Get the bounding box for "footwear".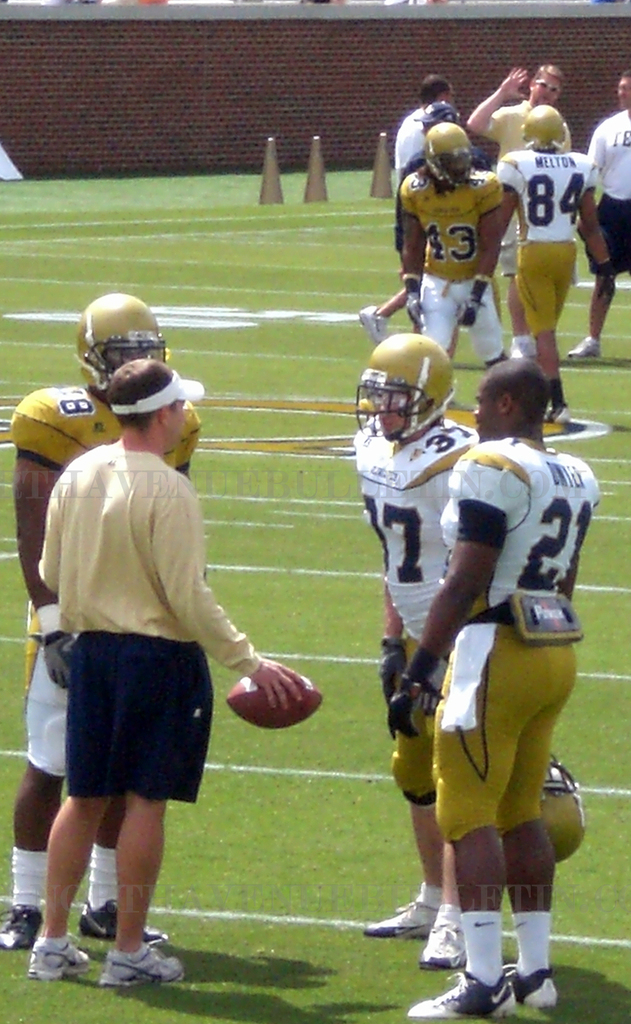
{"x1": 366, "y1": 899, "x2": 448, "y2": 937}.
